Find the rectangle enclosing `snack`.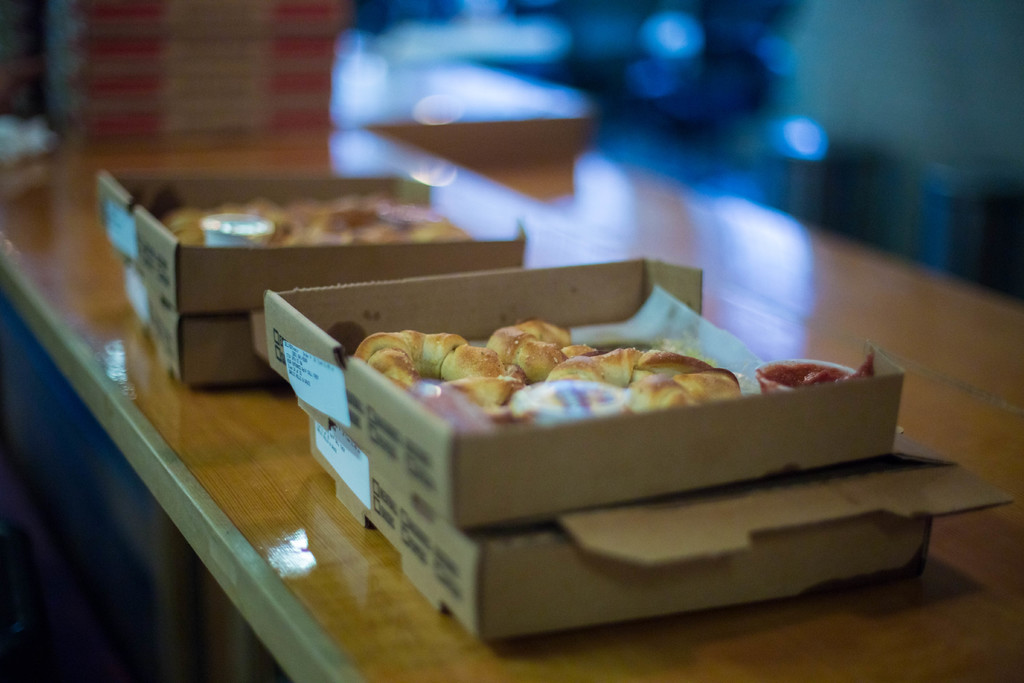
rect(497, 311, 595, 382).
